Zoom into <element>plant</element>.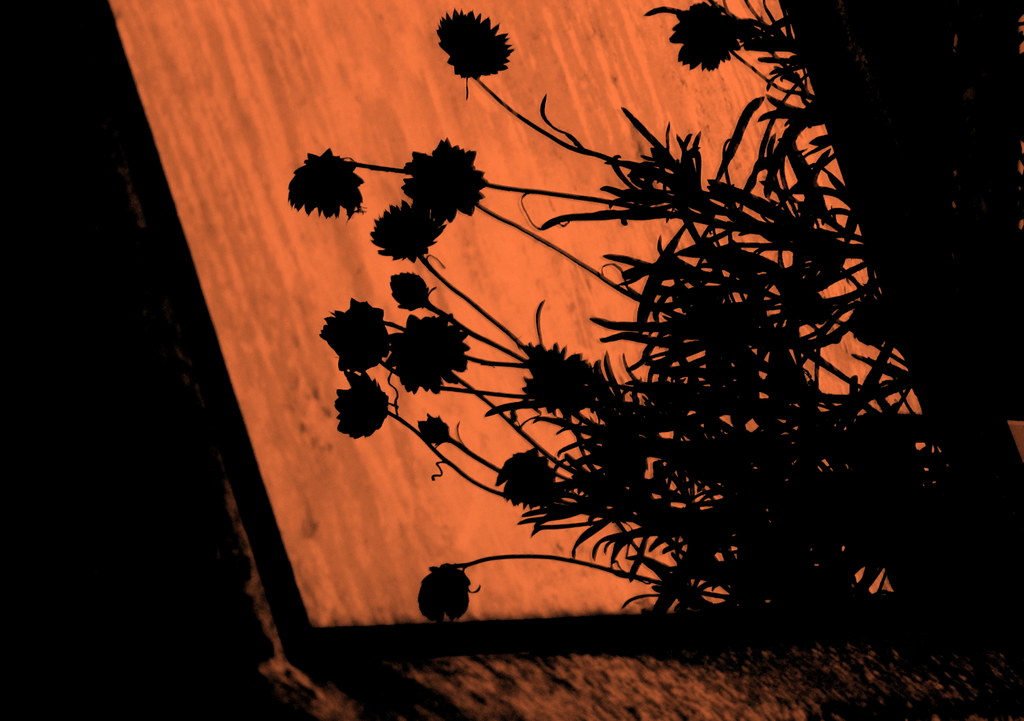
Zoom target: (289, 0, 1023, 717).
